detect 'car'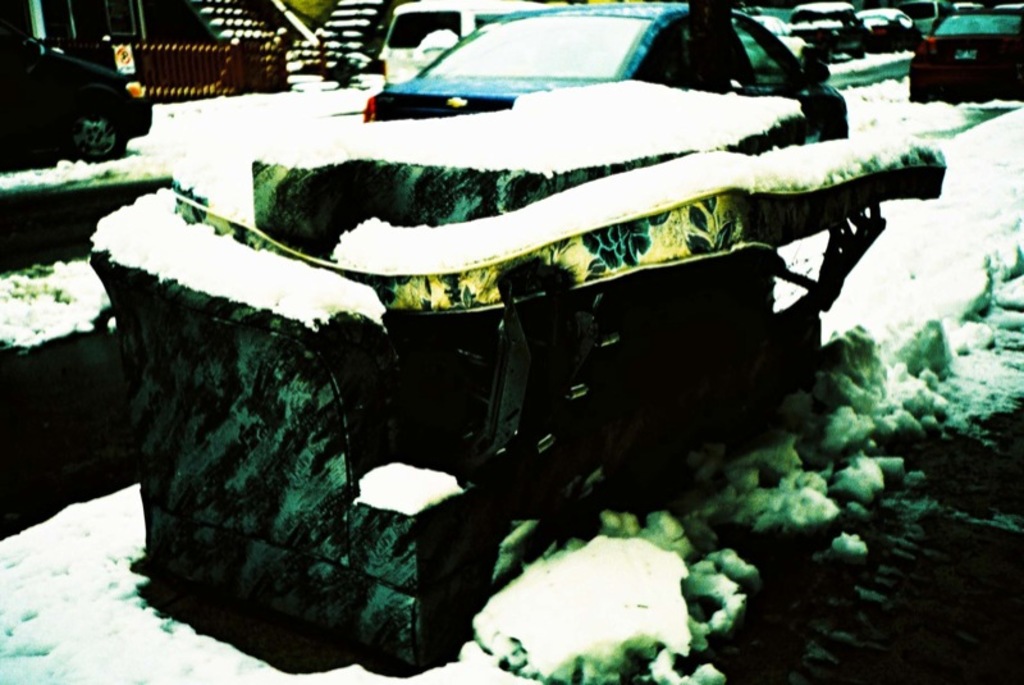
bbox(0, 27, 147, 160)
